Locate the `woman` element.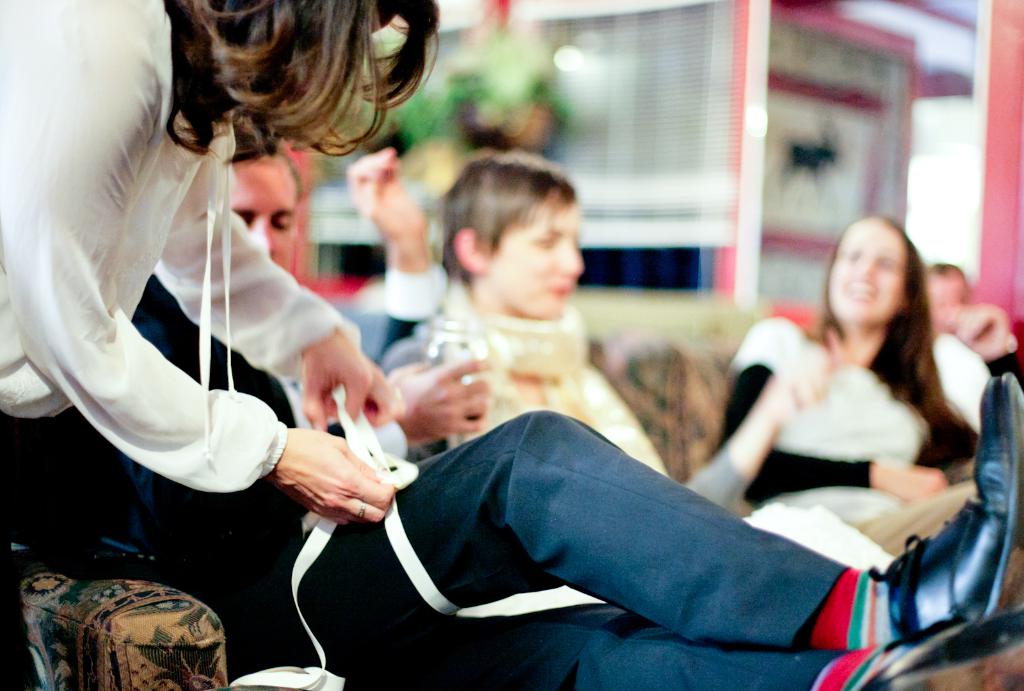
Element bbox: [716,213,980,521].
